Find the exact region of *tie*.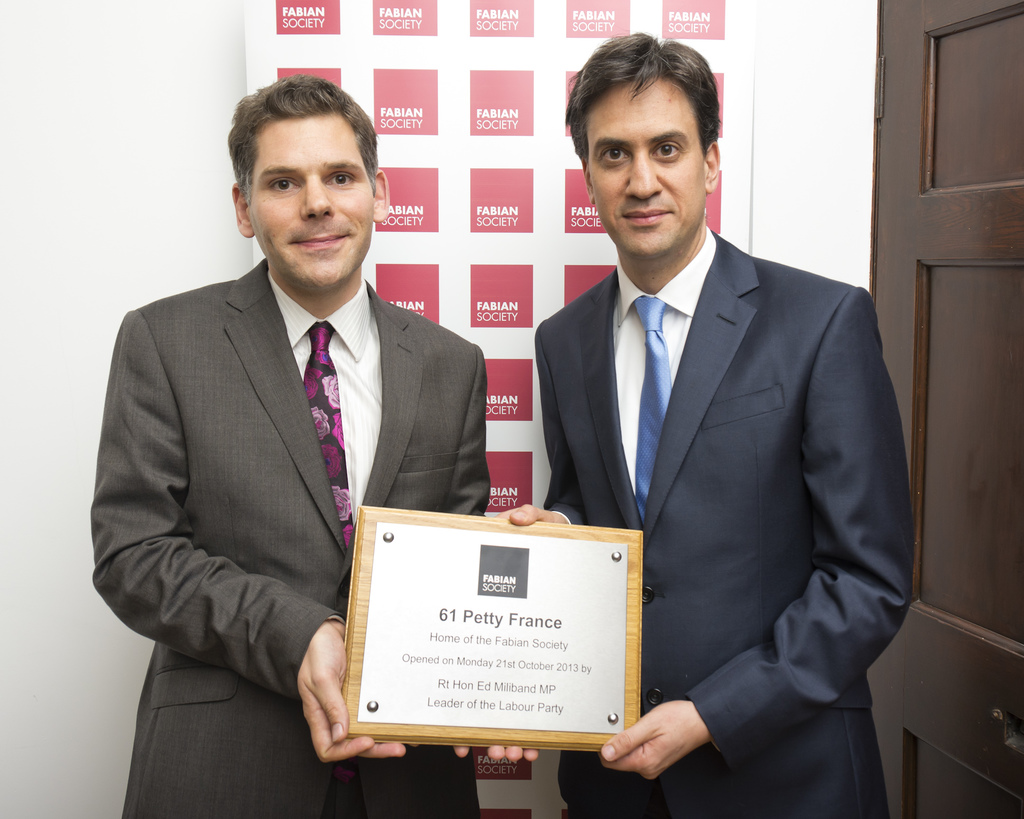
Exact region: bbox=[632, 290, 675, 529].
